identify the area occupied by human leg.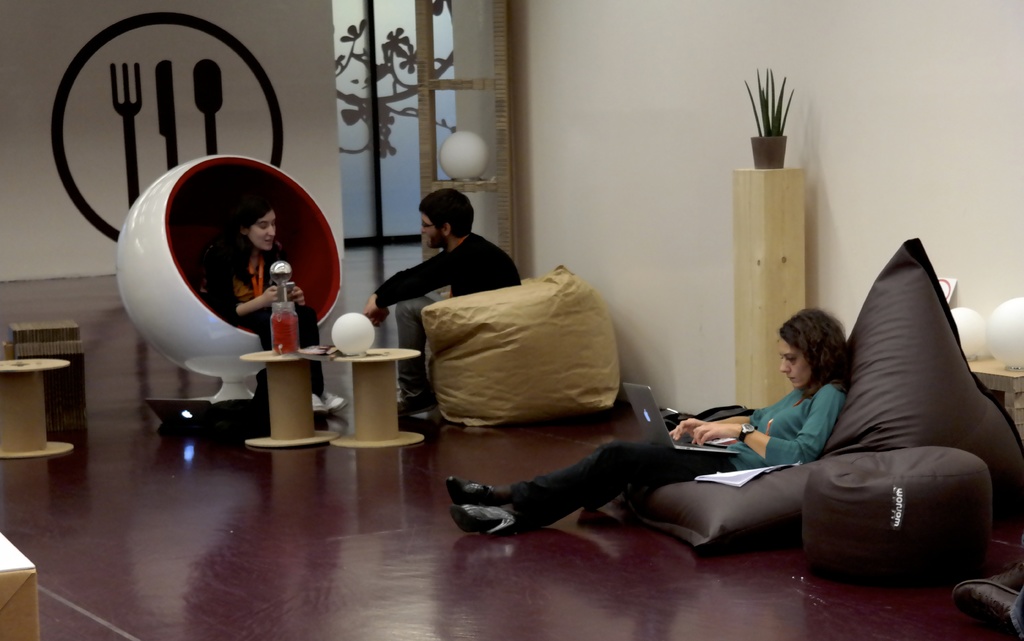
Area: <region>451, 432, 691, 535</region>.
